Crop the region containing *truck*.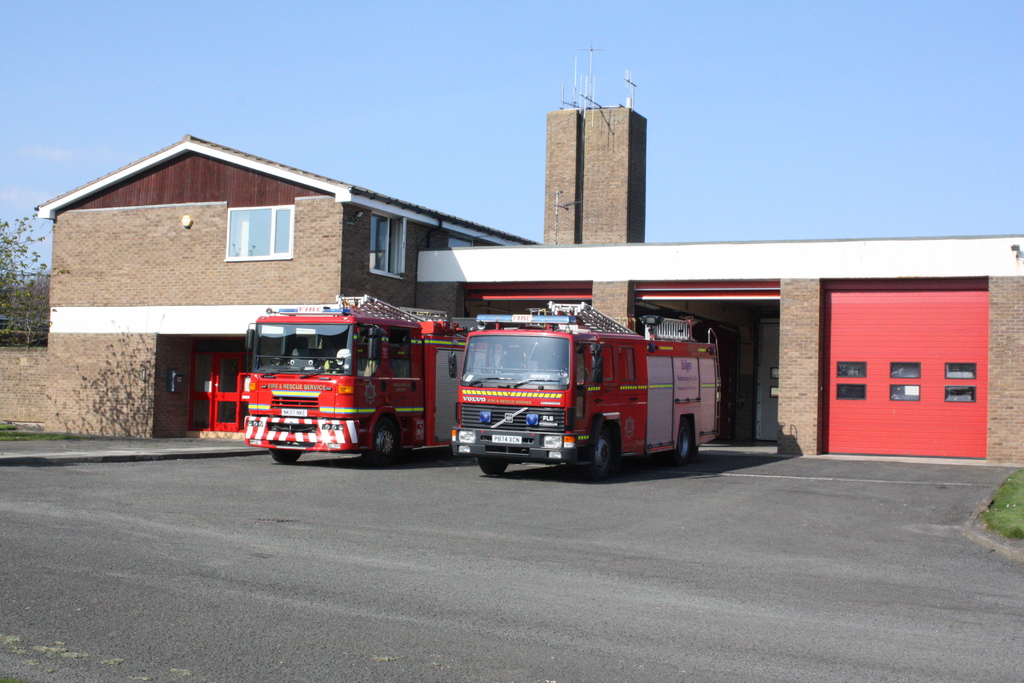
Crop region: {"left": 443, "top": 309, "right": 723, "bottom": 481}.
